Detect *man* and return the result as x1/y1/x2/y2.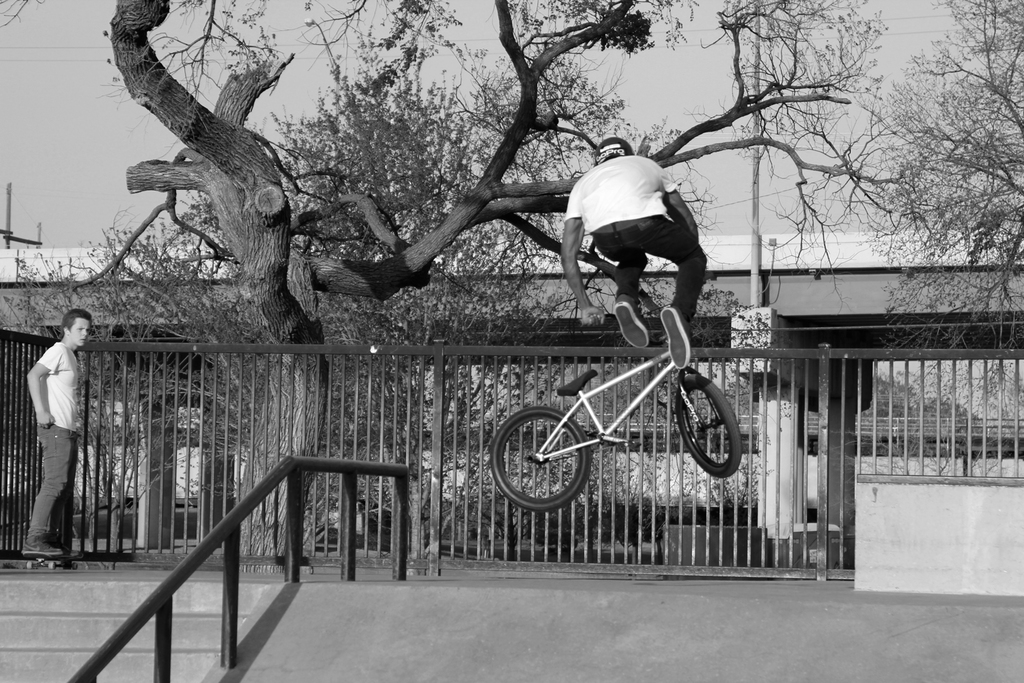
24/305/88/555.
